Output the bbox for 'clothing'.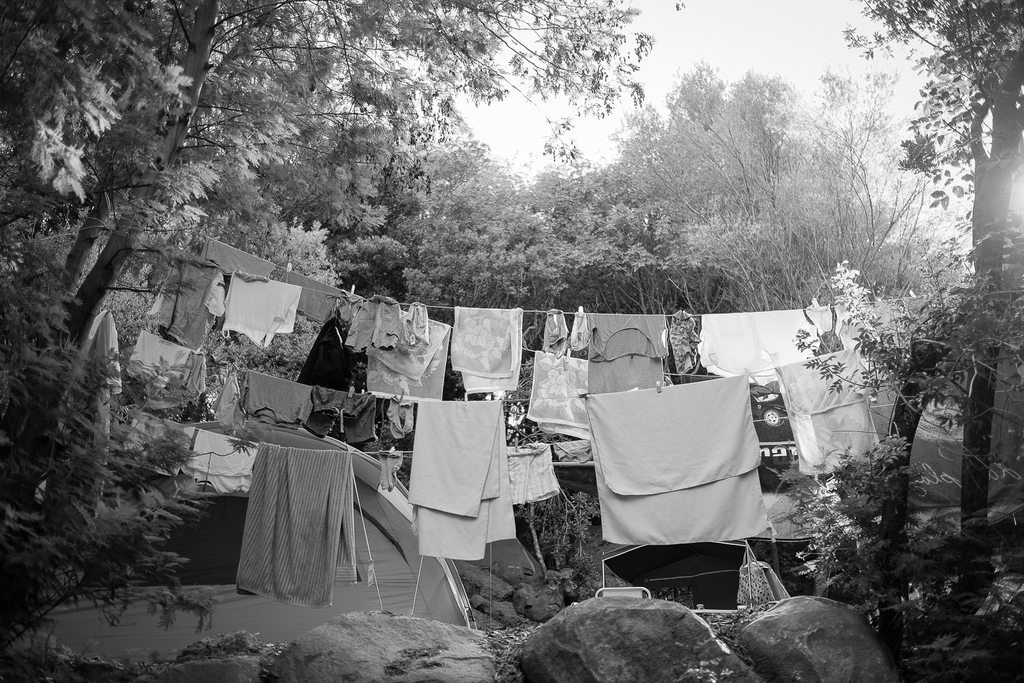
[left=579, top=373, right=774, bottom=546].
